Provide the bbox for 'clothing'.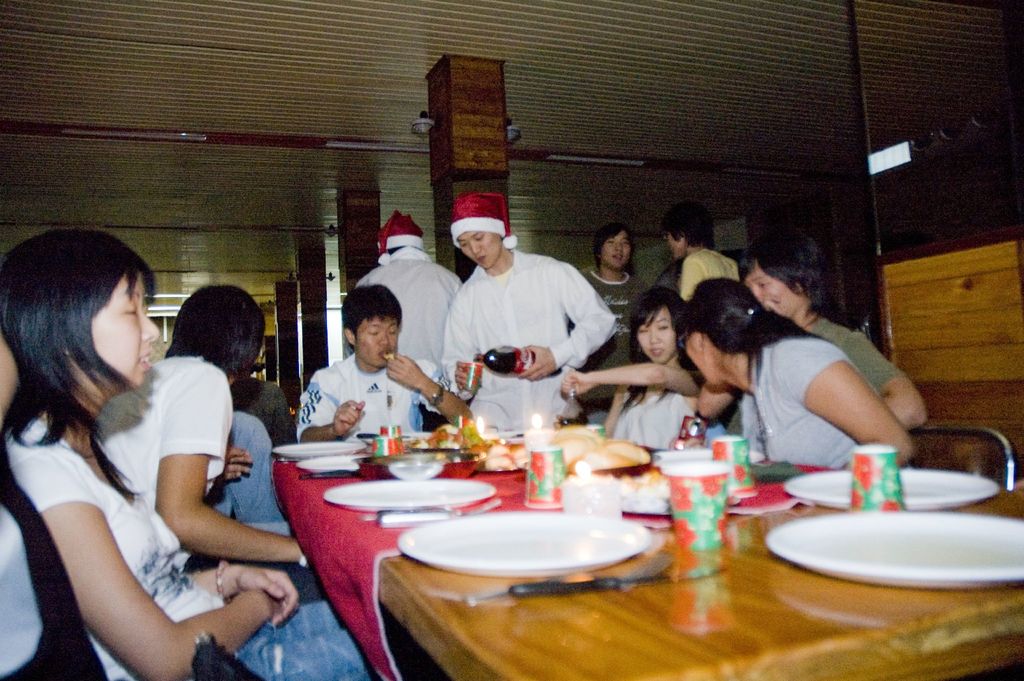
(0, 413, 368, 680).
